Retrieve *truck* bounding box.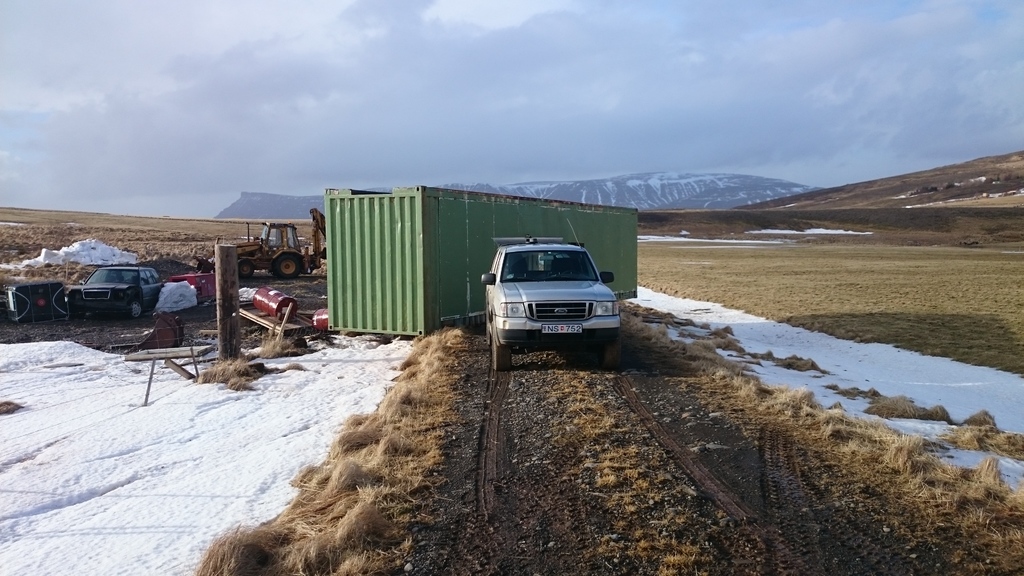
Bounding box: crop(472, 239, 621, 363).
